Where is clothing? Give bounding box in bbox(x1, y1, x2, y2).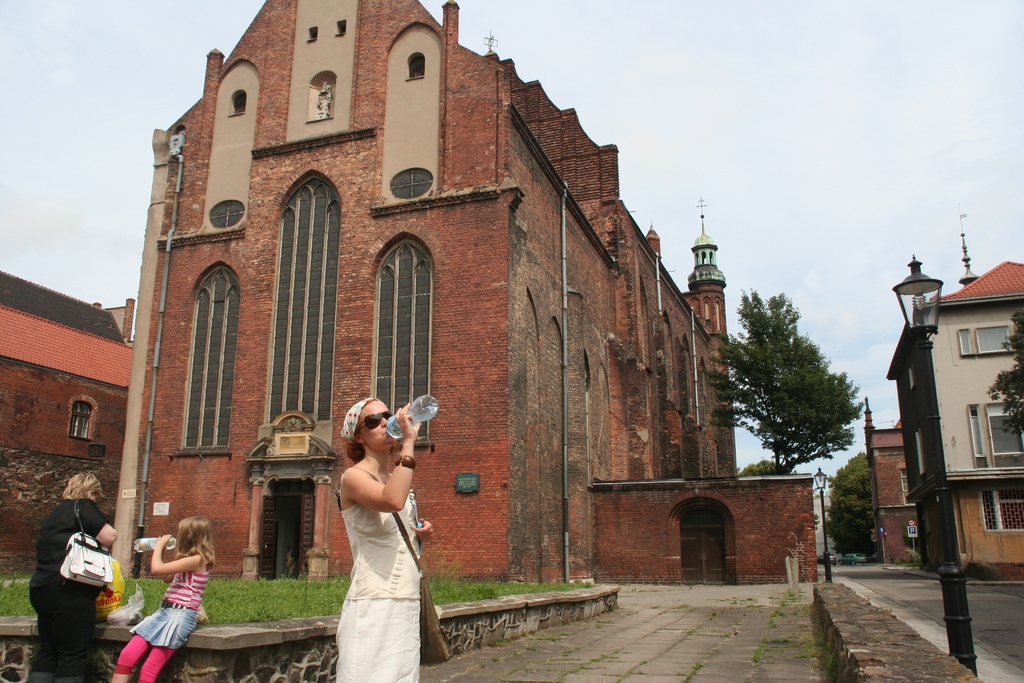
bbox(336, 464, 426, 682).
